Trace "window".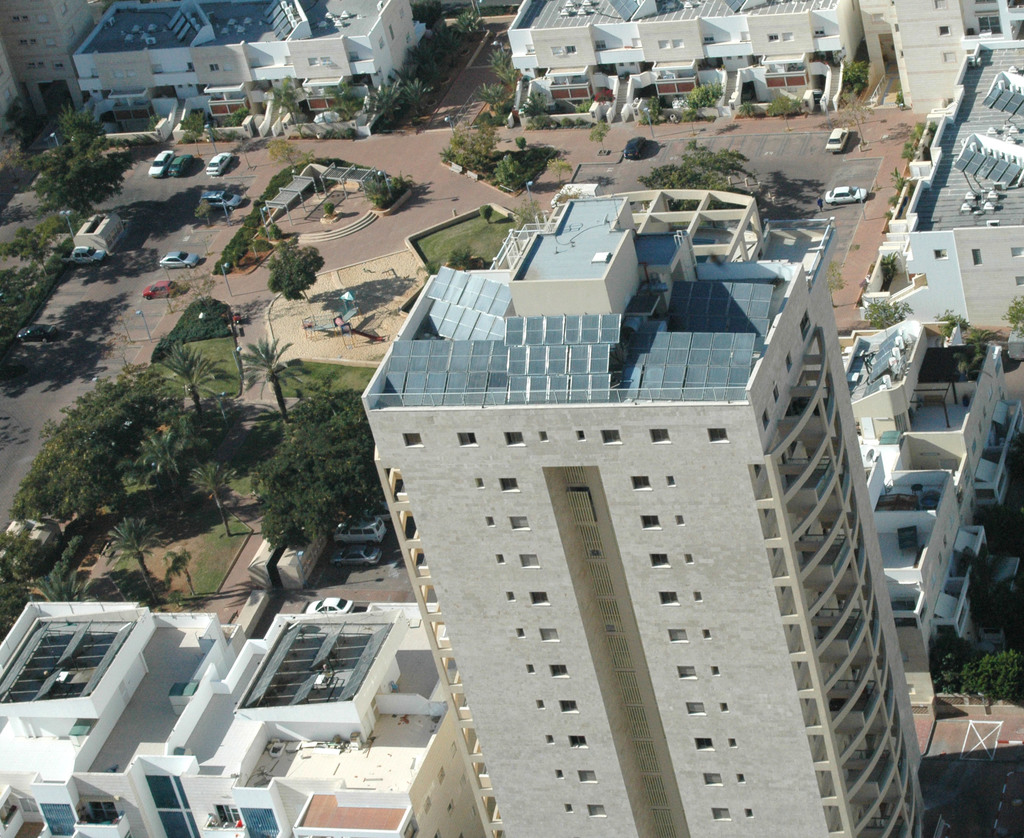
Traced to box=[446, 805, 453, 814].
